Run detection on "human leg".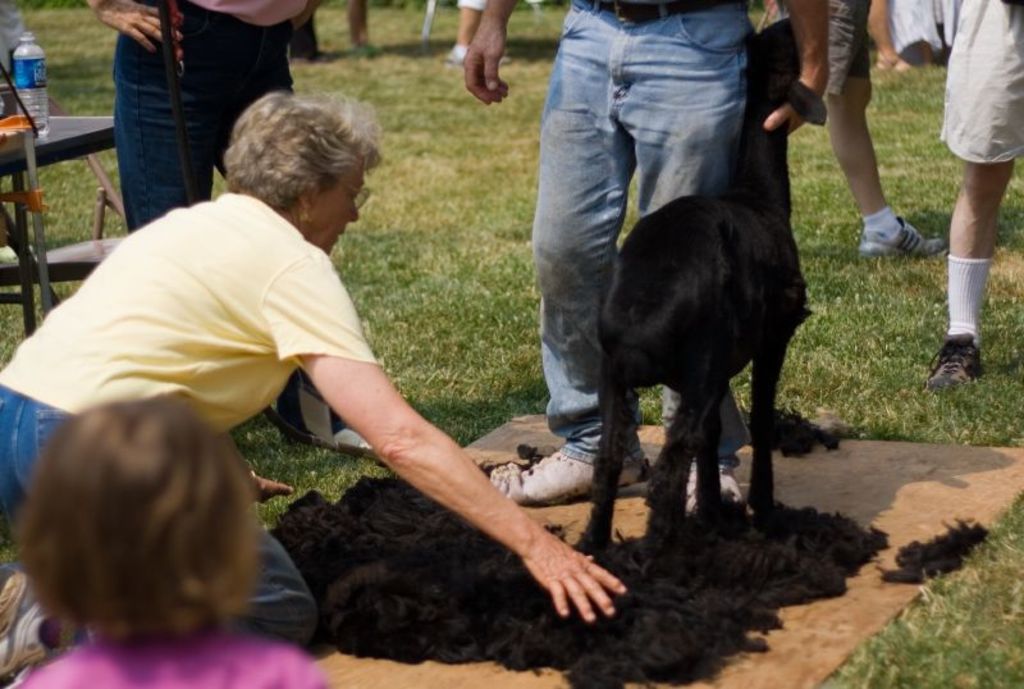
Result: crop(114, 6, 212, 241).
